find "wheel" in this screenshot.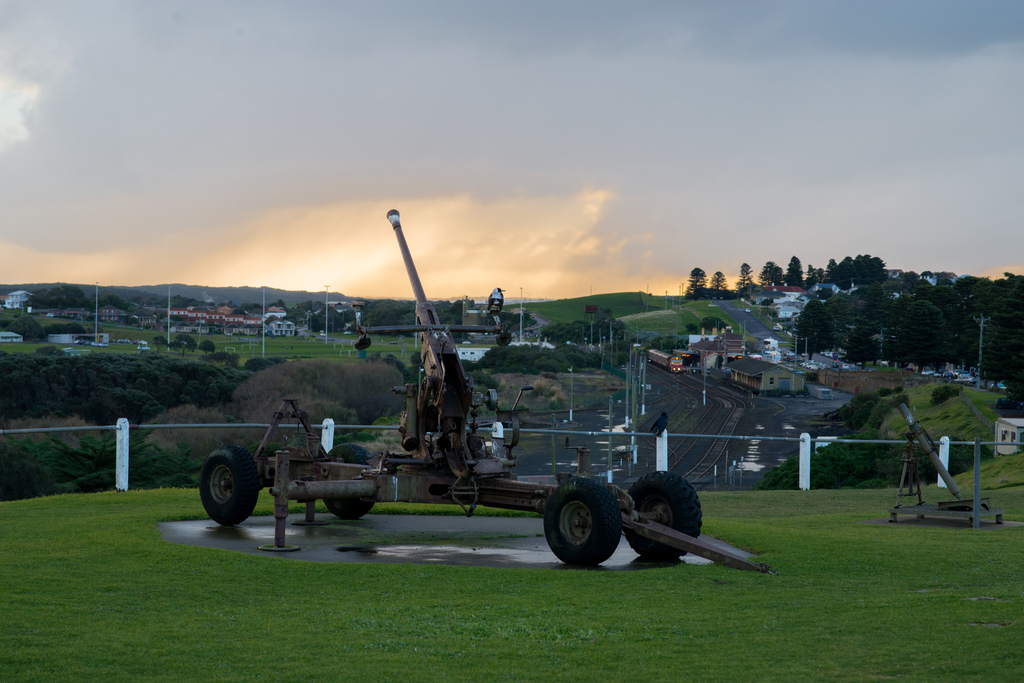
The bounding box for "wheel" is 968:382:970:384.
